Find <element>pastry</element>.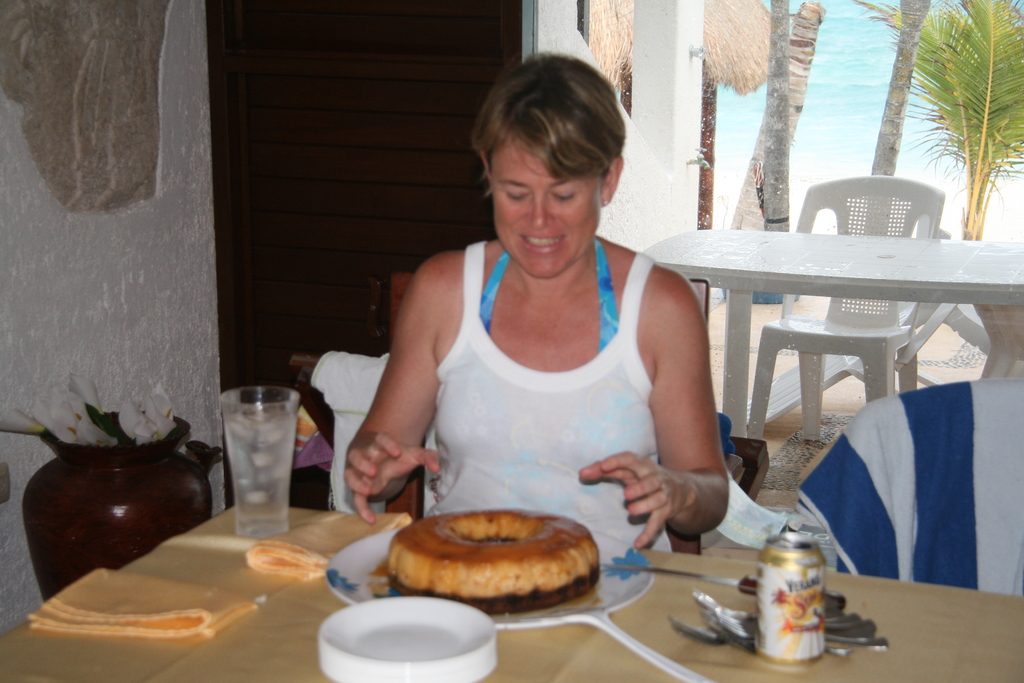
{"x1": 381, "y1": 504, "x2": 579, "y2": 621}.
